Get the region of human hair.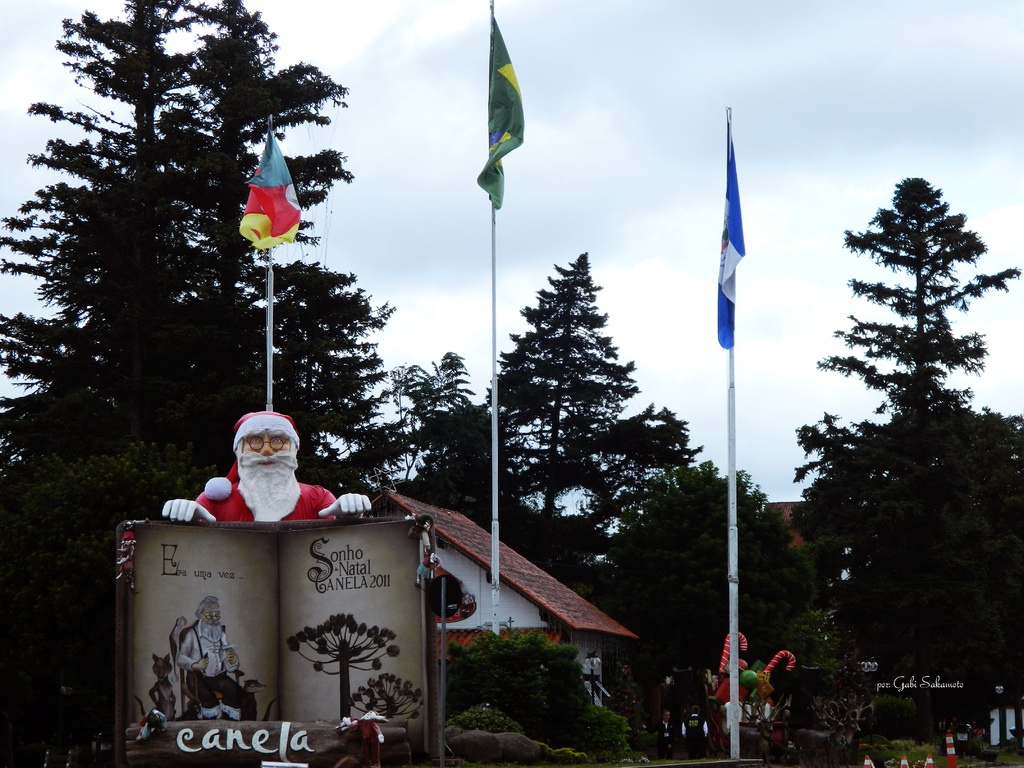
box=[233, 437, 298, 448].
